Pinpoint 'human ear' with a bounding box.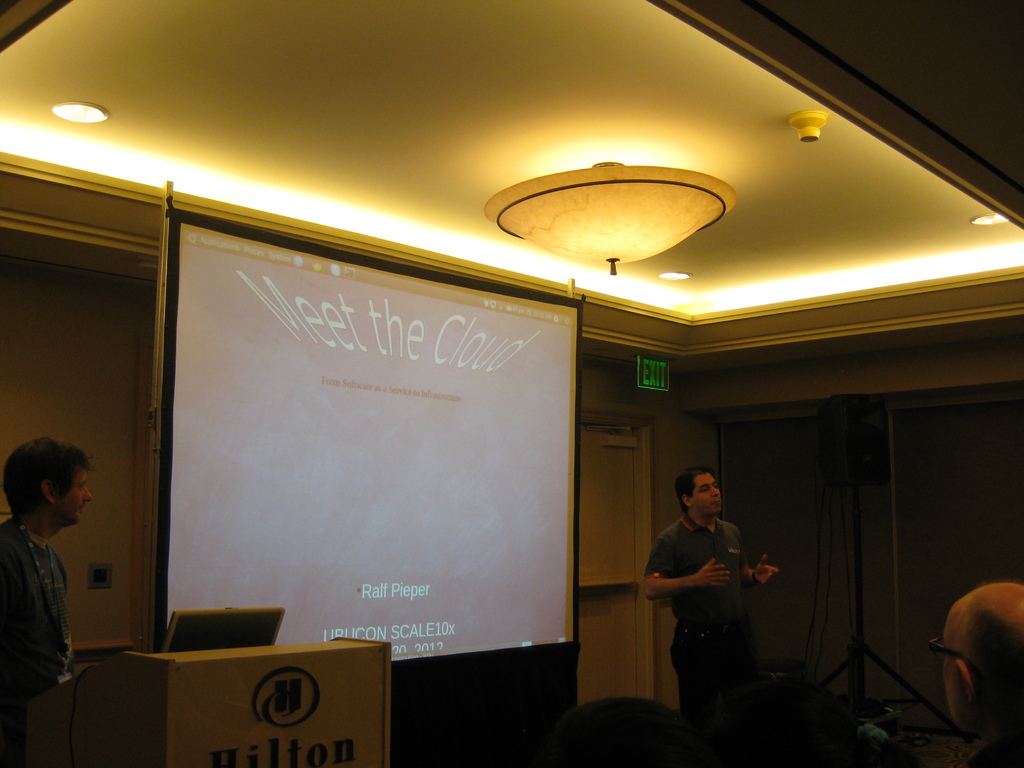
x1=955, y1=659, x2=977, y2=709.
